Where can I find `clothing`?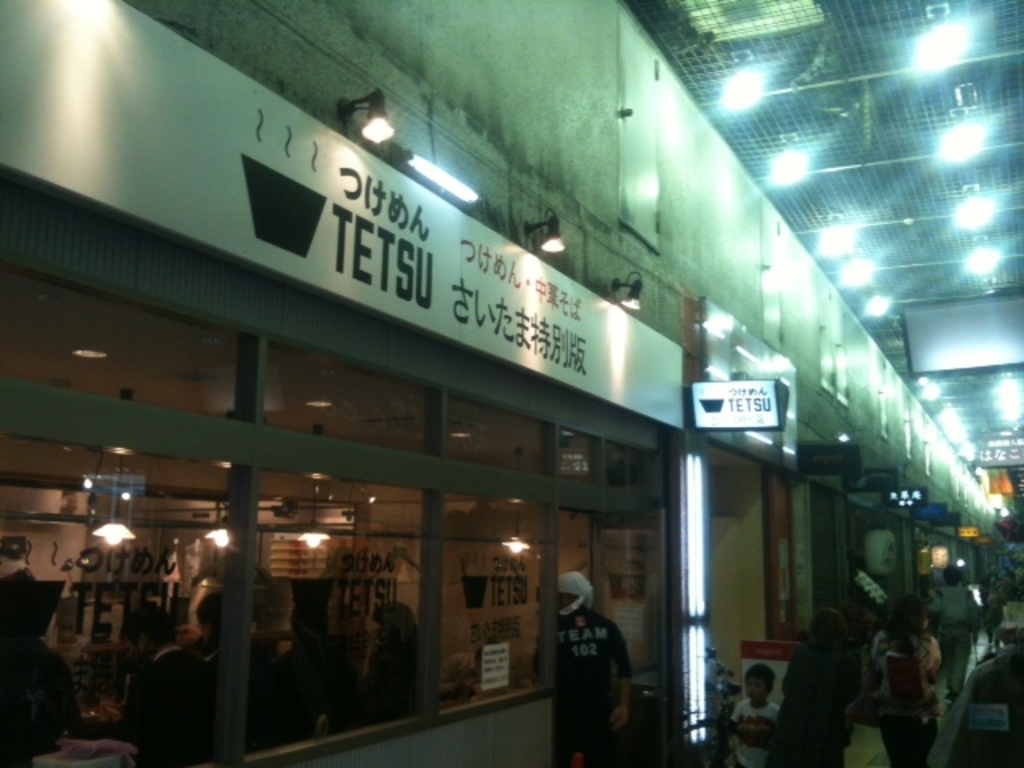
You can find it at rect(368, 642, 426, 720).
